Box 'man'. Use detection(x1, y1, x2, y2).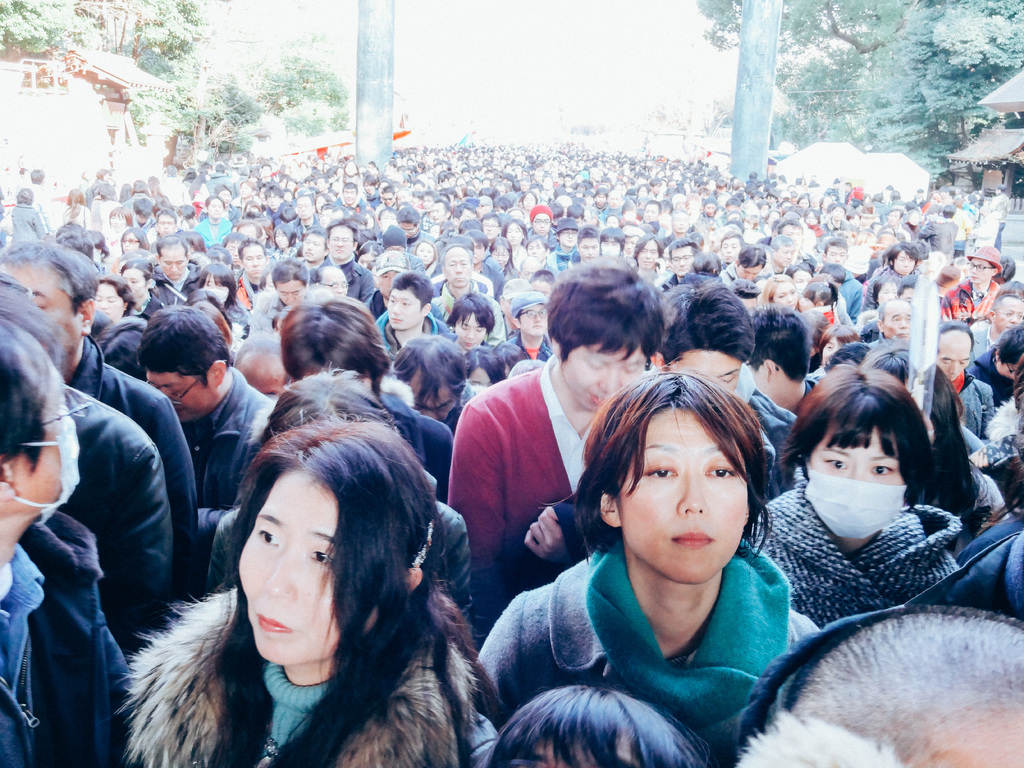
detection(527, 209, 559, 248).
